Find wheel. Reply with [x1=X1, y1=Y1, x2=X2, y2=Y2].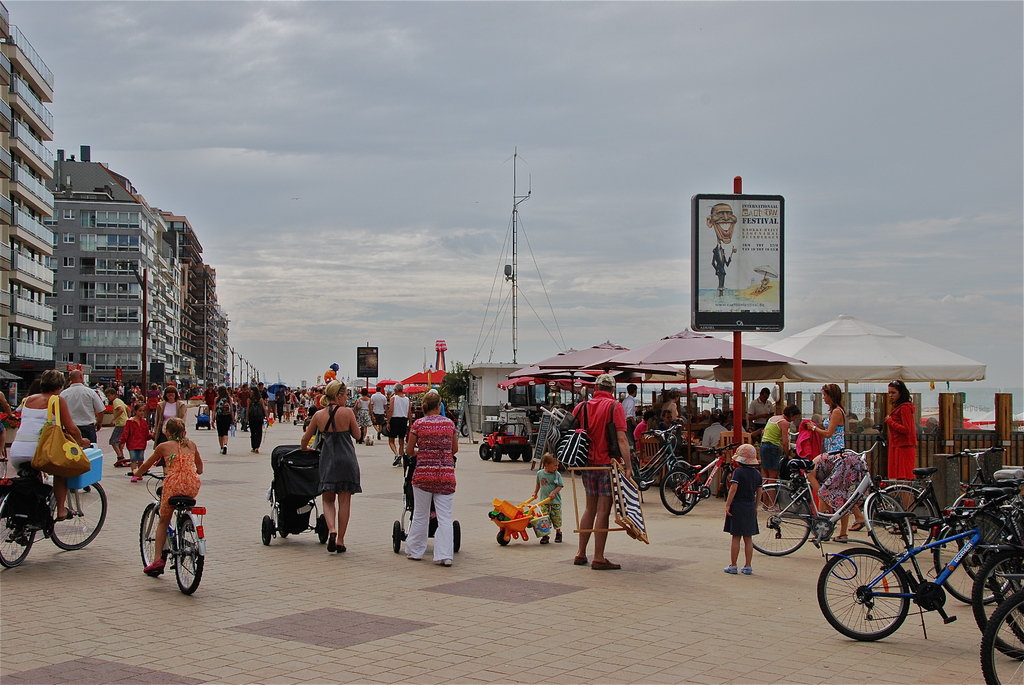
[x1=477, y1=445, x2=495, y2=460].
